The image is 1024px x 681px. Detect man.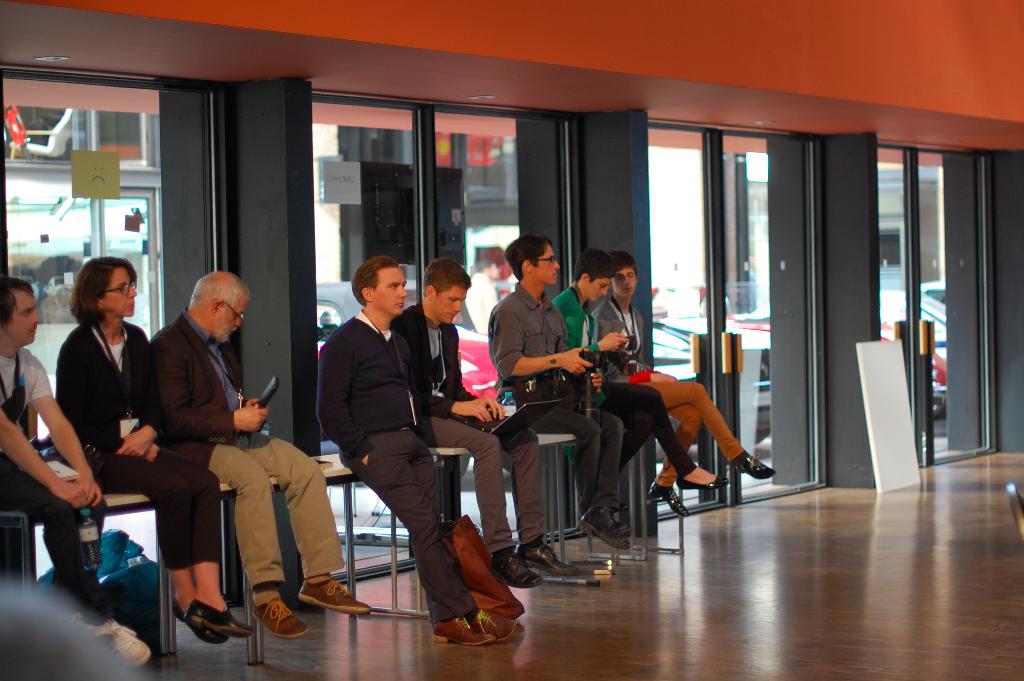
Detection: rect(0, 276, 148, 673).
